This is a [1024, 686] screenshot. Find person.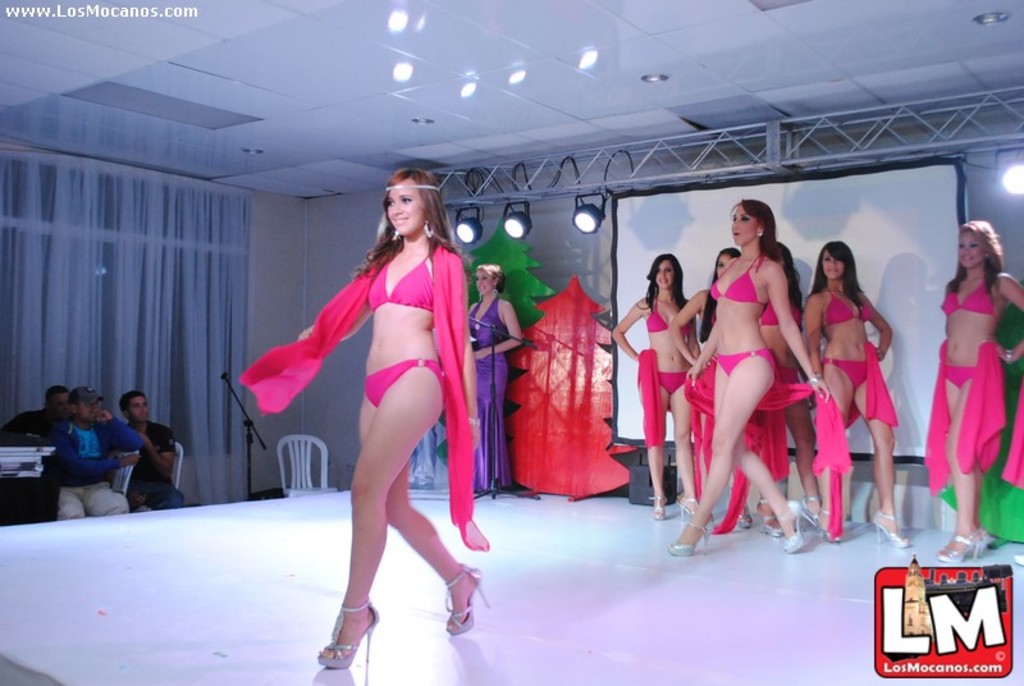
Bounding box: l=0, t=381, r=68, b=520.
